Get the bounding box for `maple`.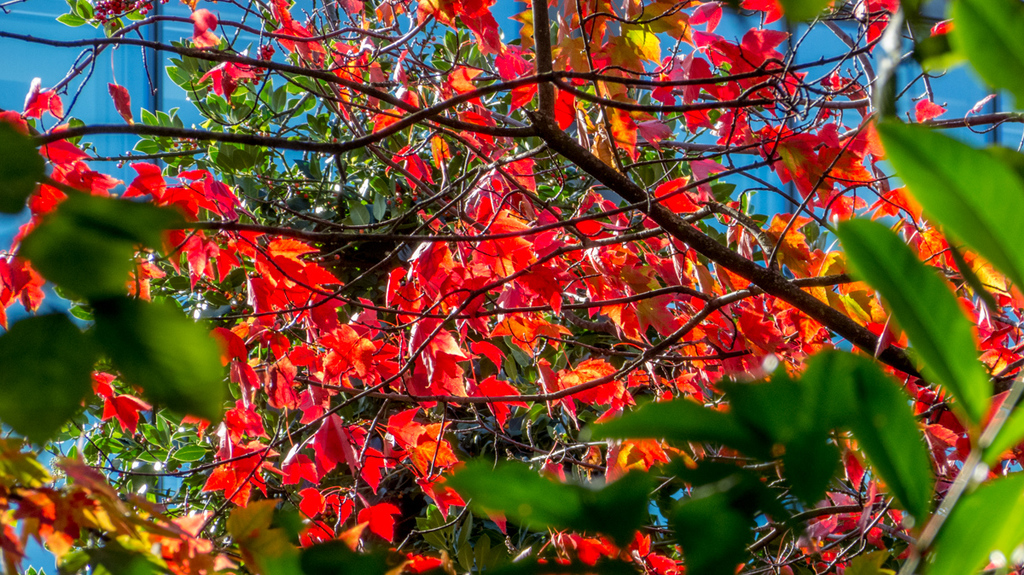
l=0, t=40, r=1005, b=549.
